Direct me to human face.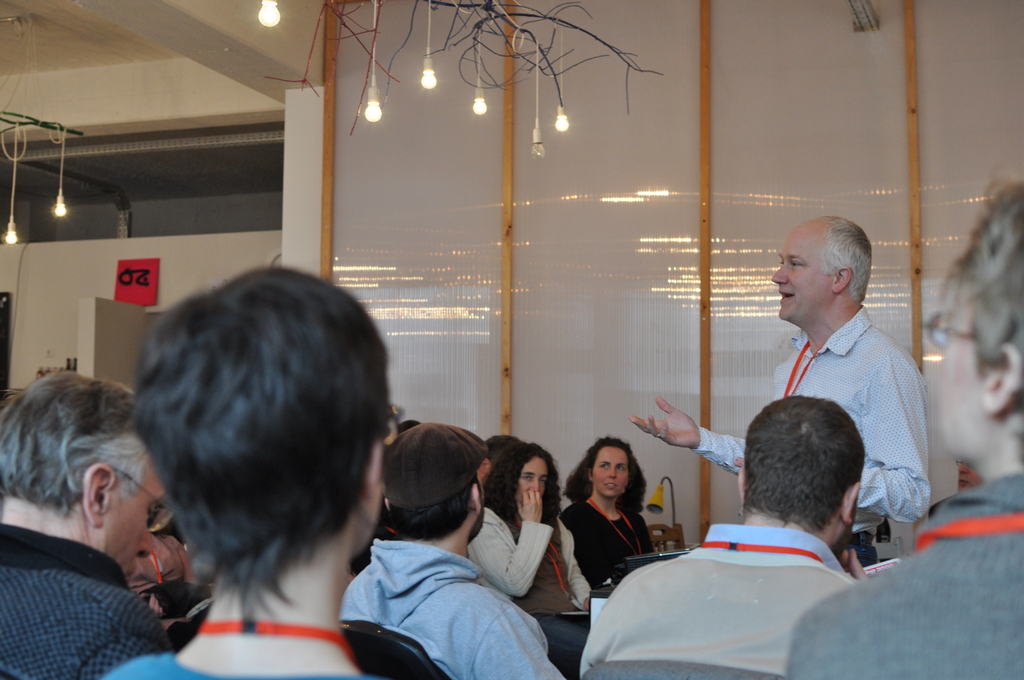
Direction: 519:457:547:504.
